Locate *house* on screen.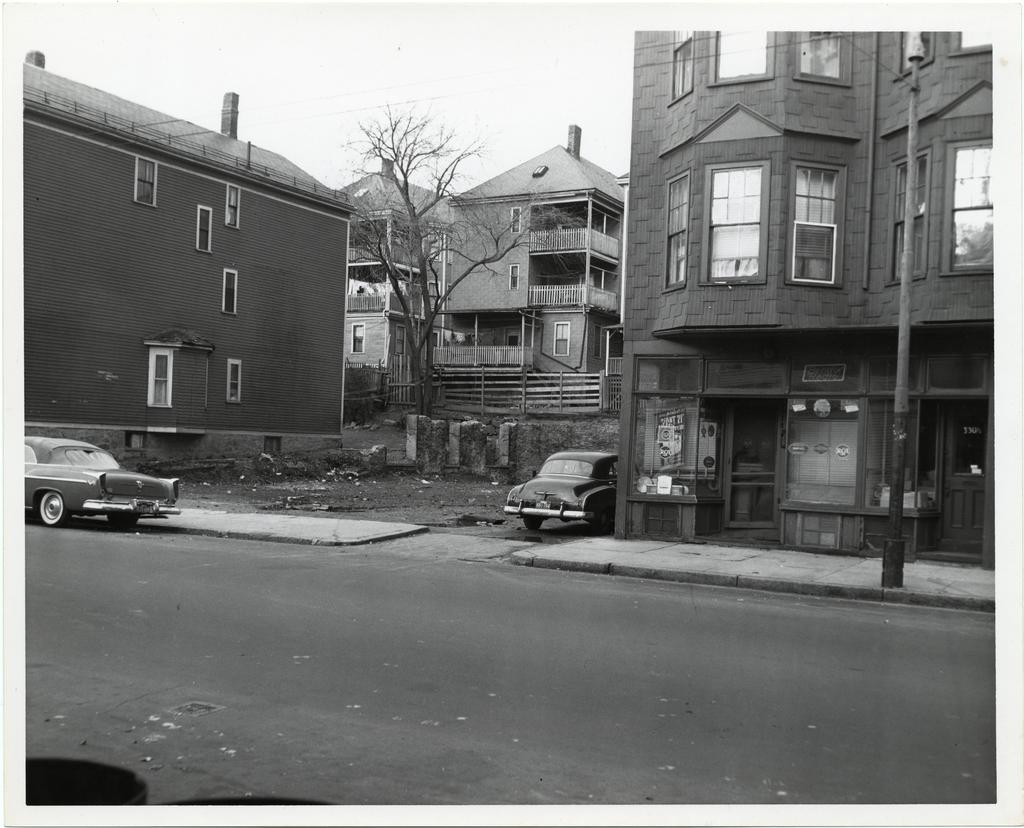
On screen at (438, 142, 632, 414).
